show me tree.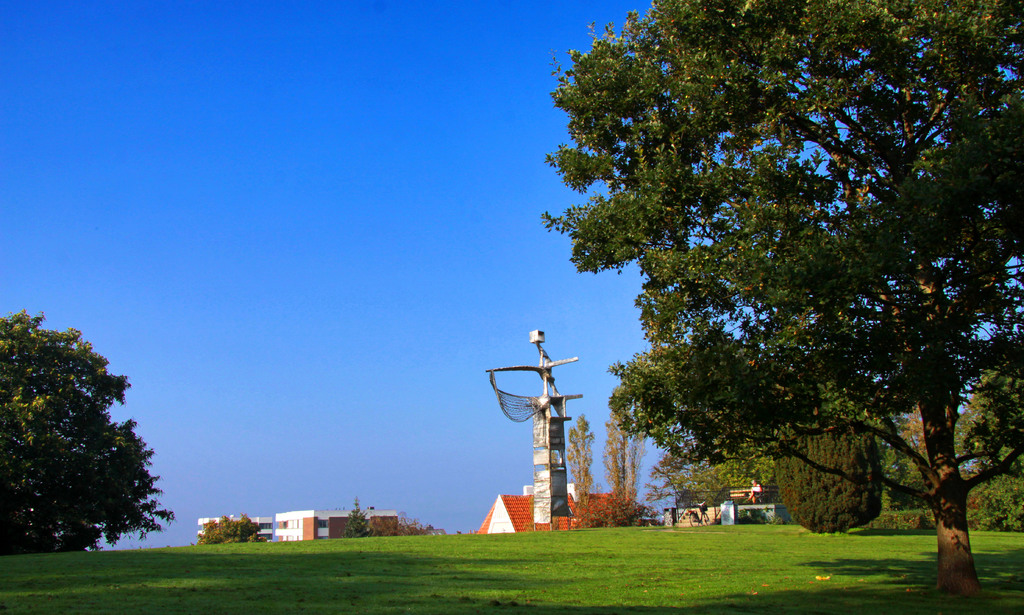
tree is here: (left=598, top=405, right=649, bottom=501).
